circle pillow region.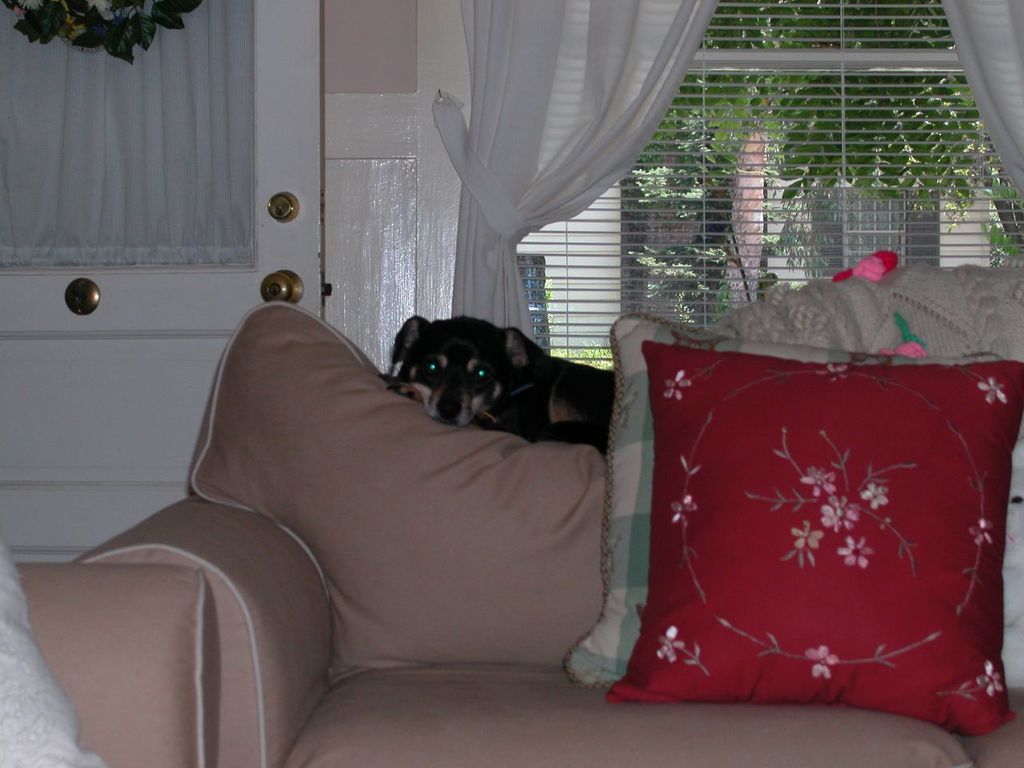
Region: region(188, 298, 614, 678).
